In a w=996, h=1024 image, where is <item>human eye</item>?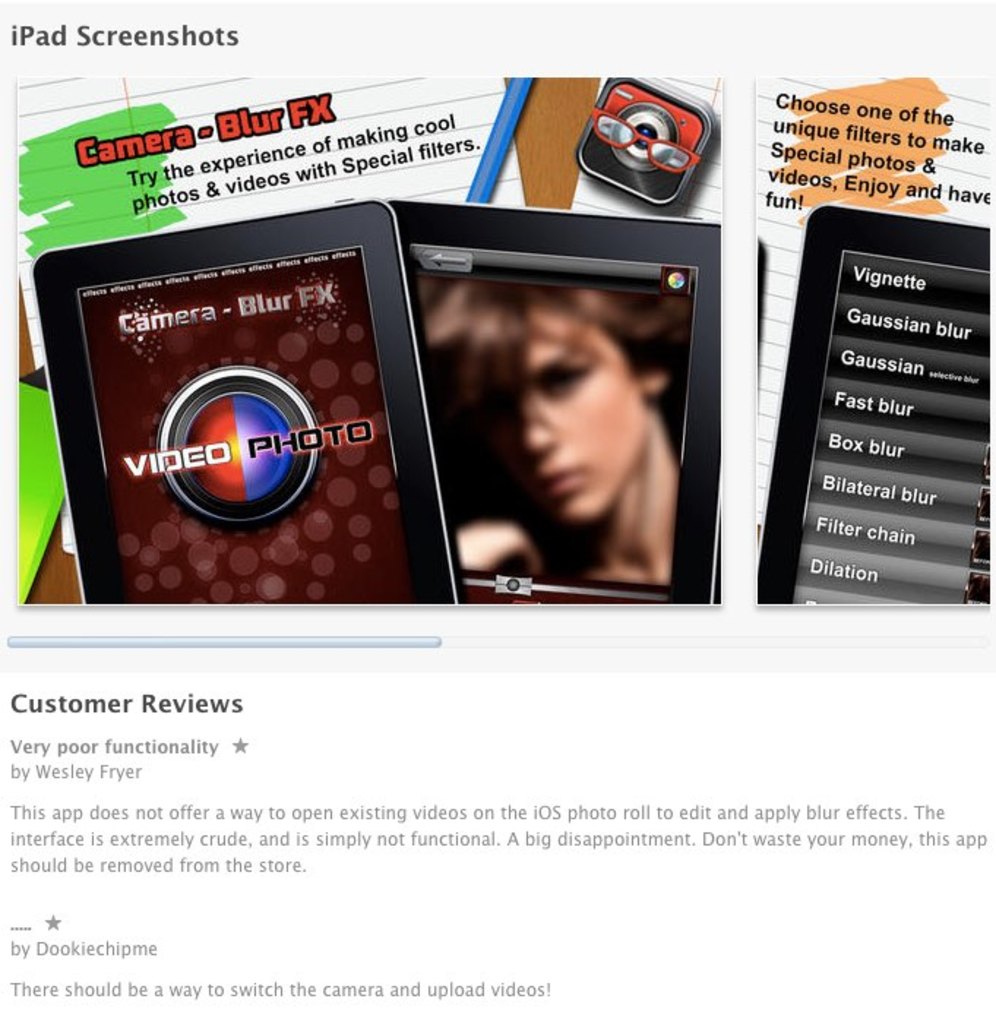
left=543, top=366, right=579, bottom=389.
